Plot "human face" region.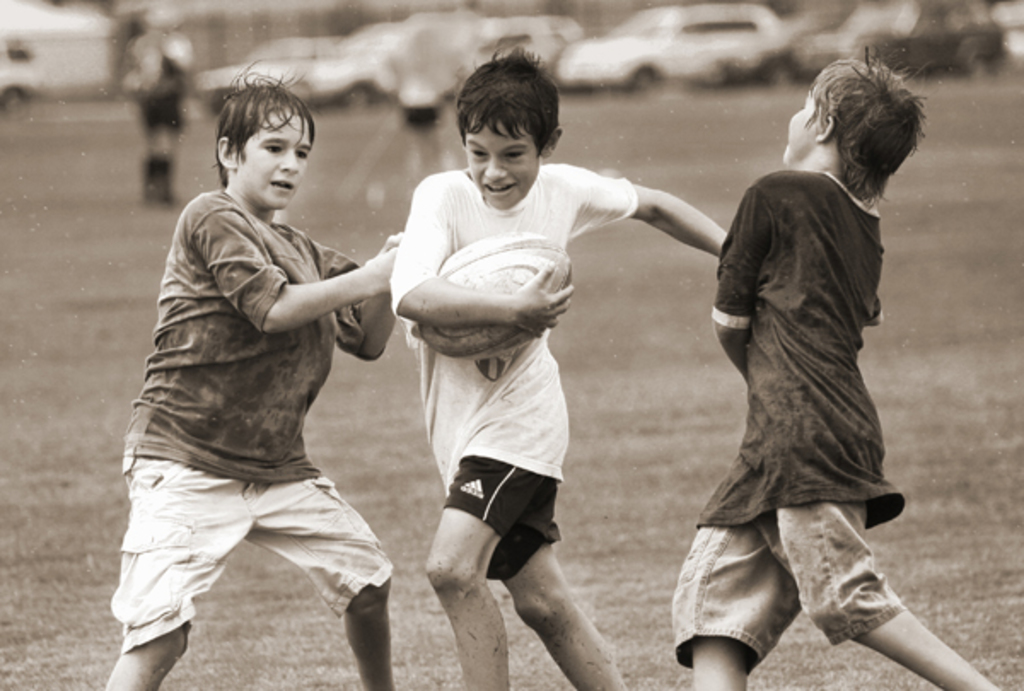
Plotted at <box>785,87,821,169</box>.
